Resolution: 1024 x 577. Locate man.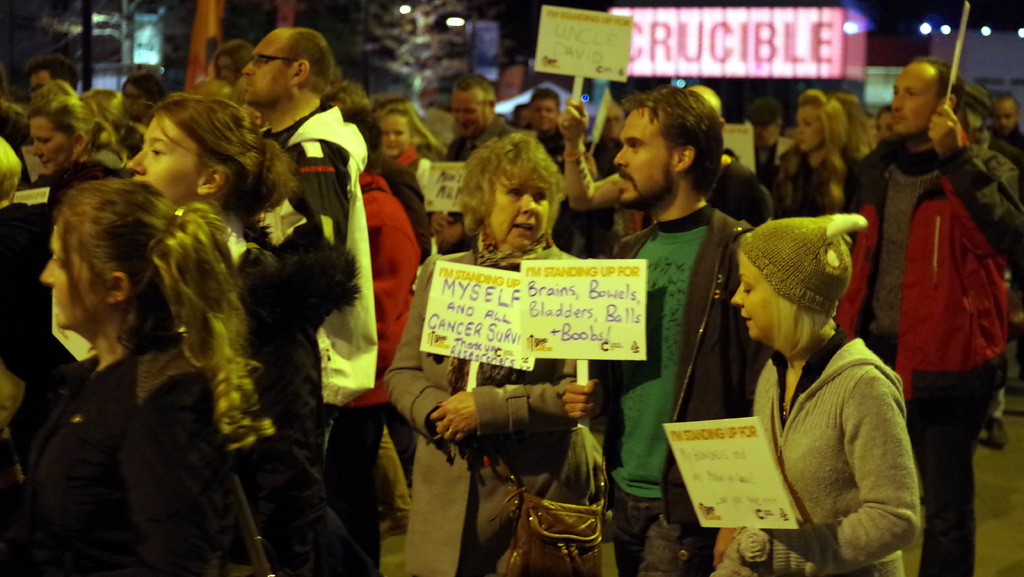
bbox=(556, 83, 781, 576).
